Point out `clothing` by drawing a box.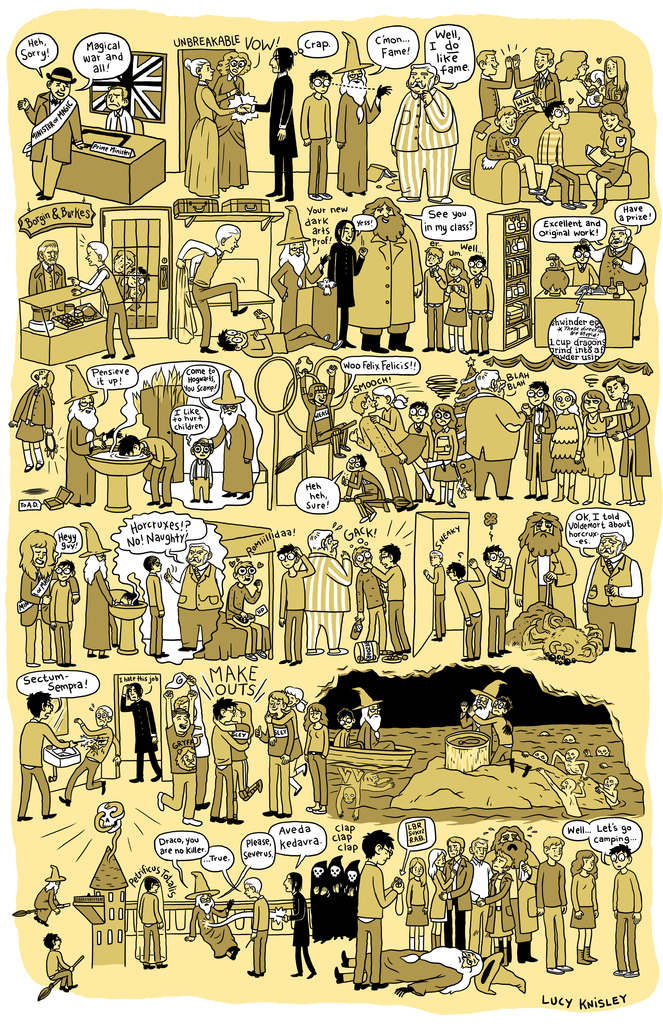
{"x1": 187, "y1": 688, "x2": 208, "y2": 805}.
